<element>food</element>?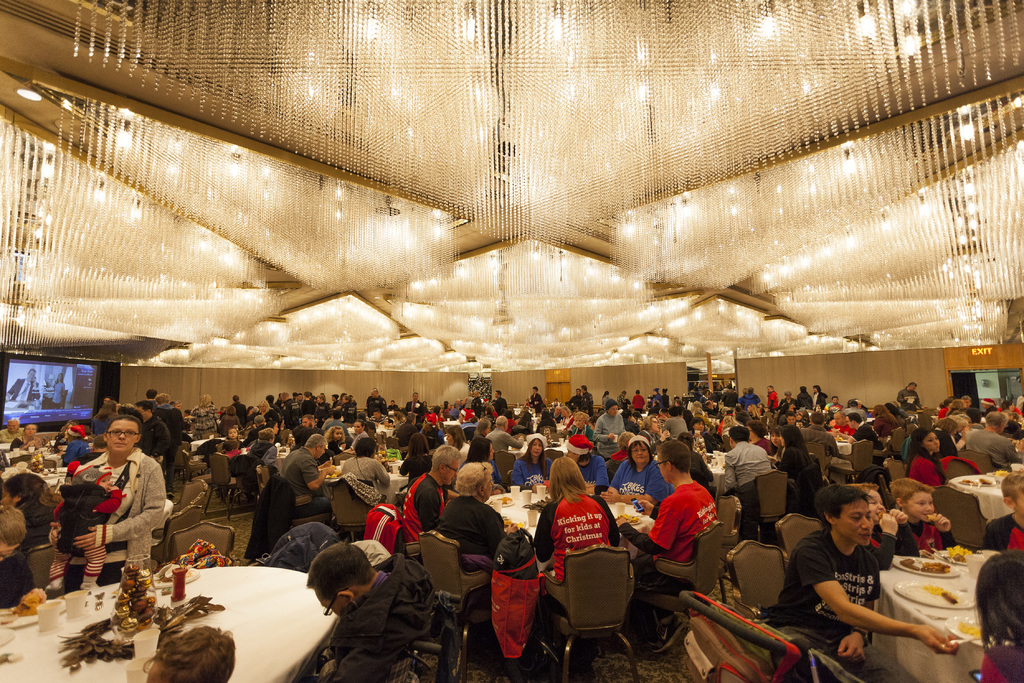
left=504, top=516, right=529, bottom=533
